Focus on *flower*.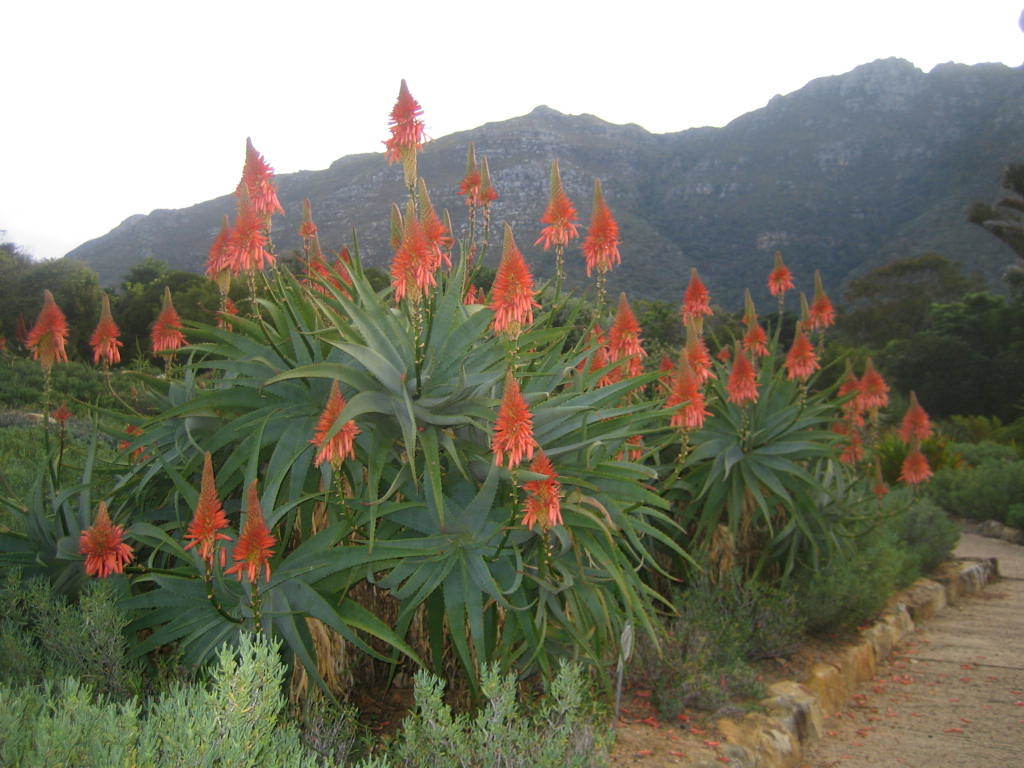
Focused at bbox(205, 218, 232, 279).
